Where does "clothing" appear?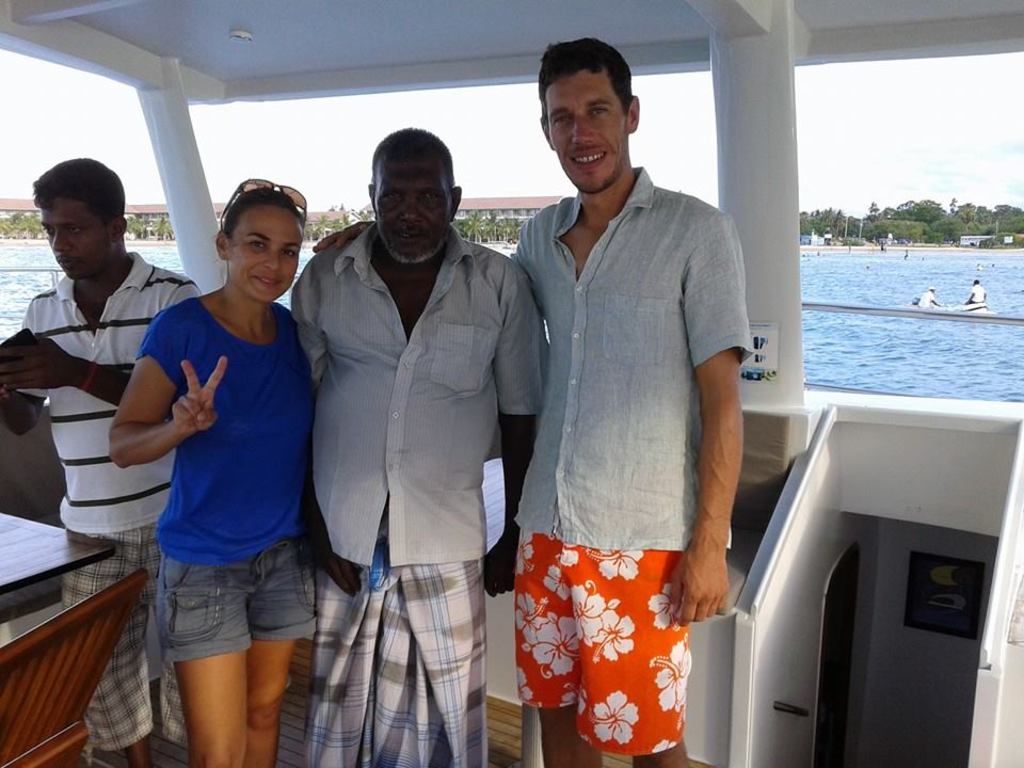
Appears at pyautogui.locateOnScreen(294, 228, 548, 572).
